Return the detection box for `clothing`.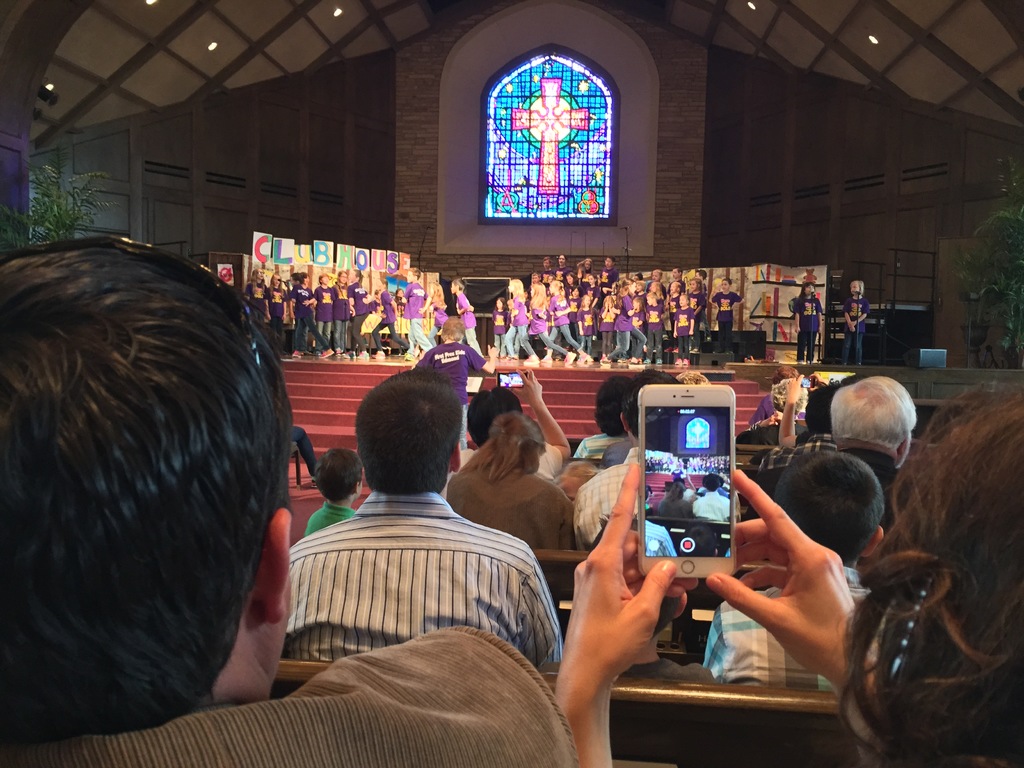
[456, 292, 488, 359].
